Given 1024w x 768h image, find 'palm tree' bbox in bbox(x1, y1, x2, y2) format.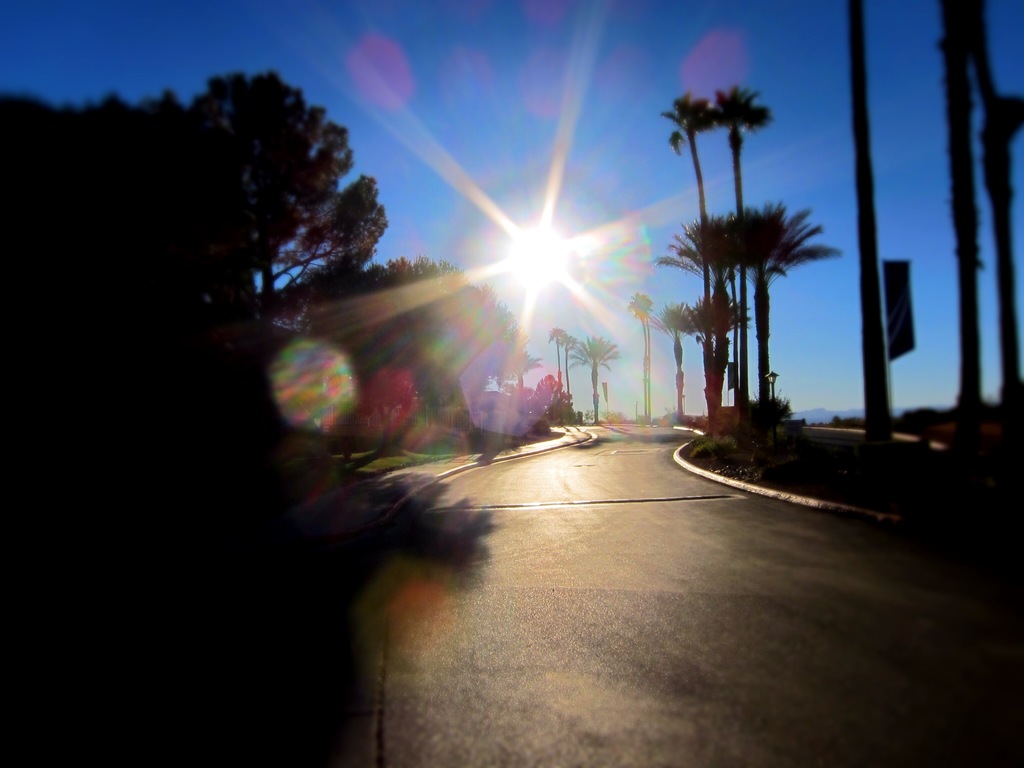
bbox(545, 323, 577, 392).
